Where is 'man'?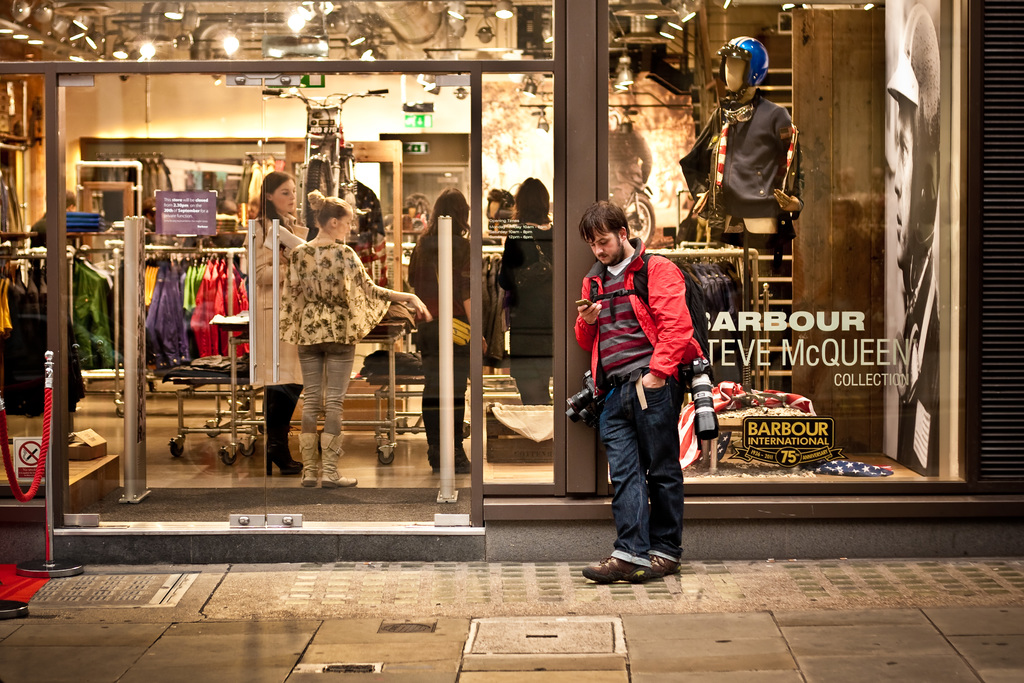
579:211:719:591.
